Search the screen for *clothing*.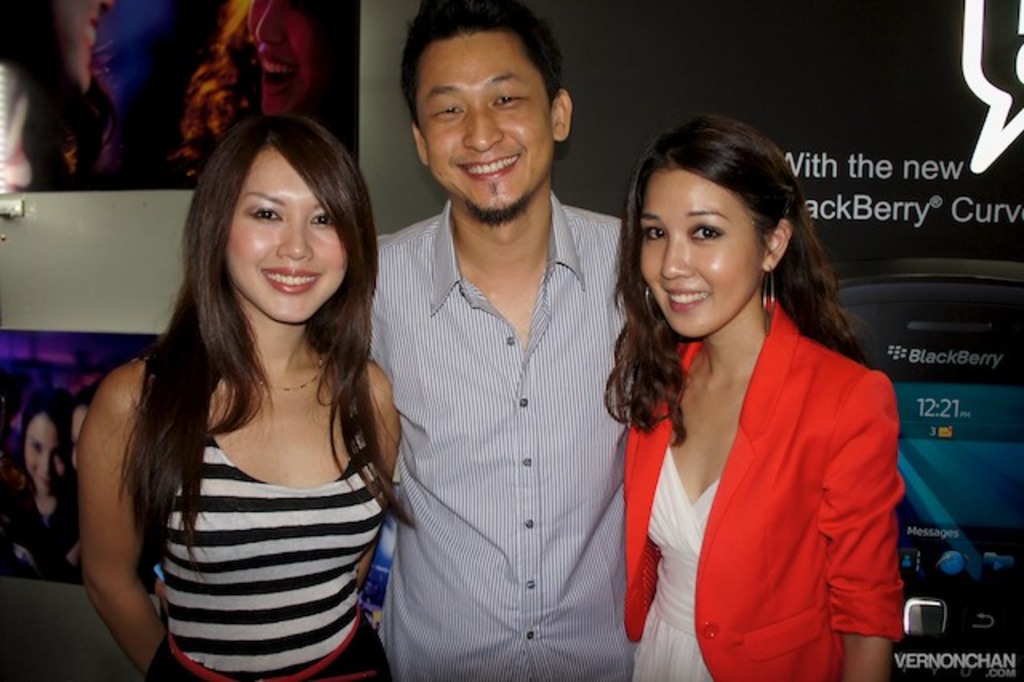
Found at {"x1": 0, "y1": 487, "x2": 85, "y2": 583}.
